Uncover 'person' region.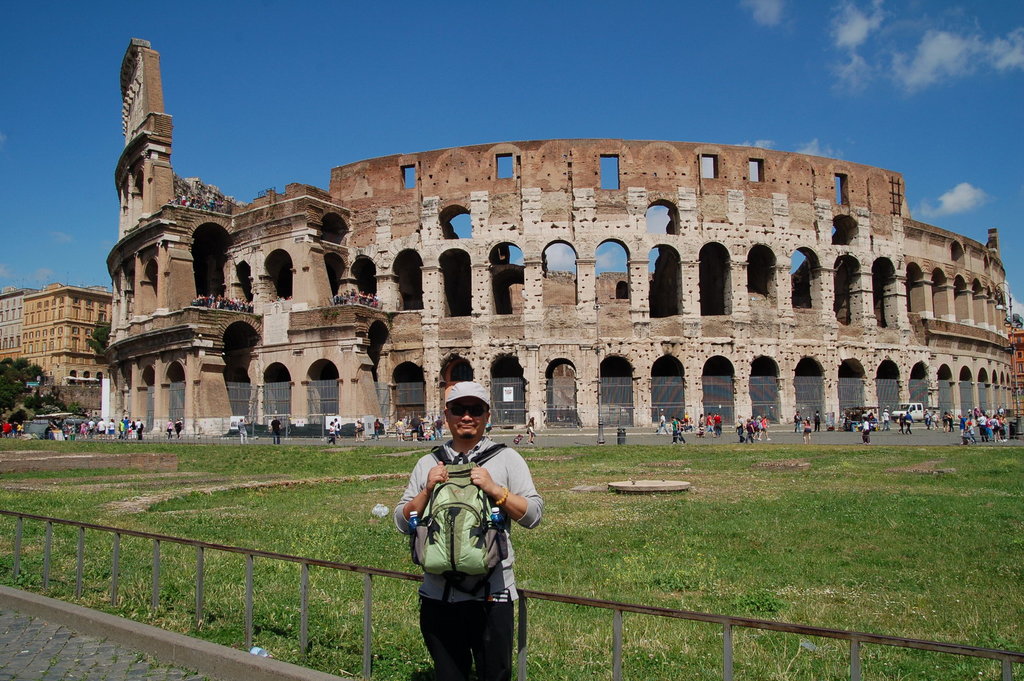
Uncovered: x1=975, y1=411, x2=988, y2=436.
